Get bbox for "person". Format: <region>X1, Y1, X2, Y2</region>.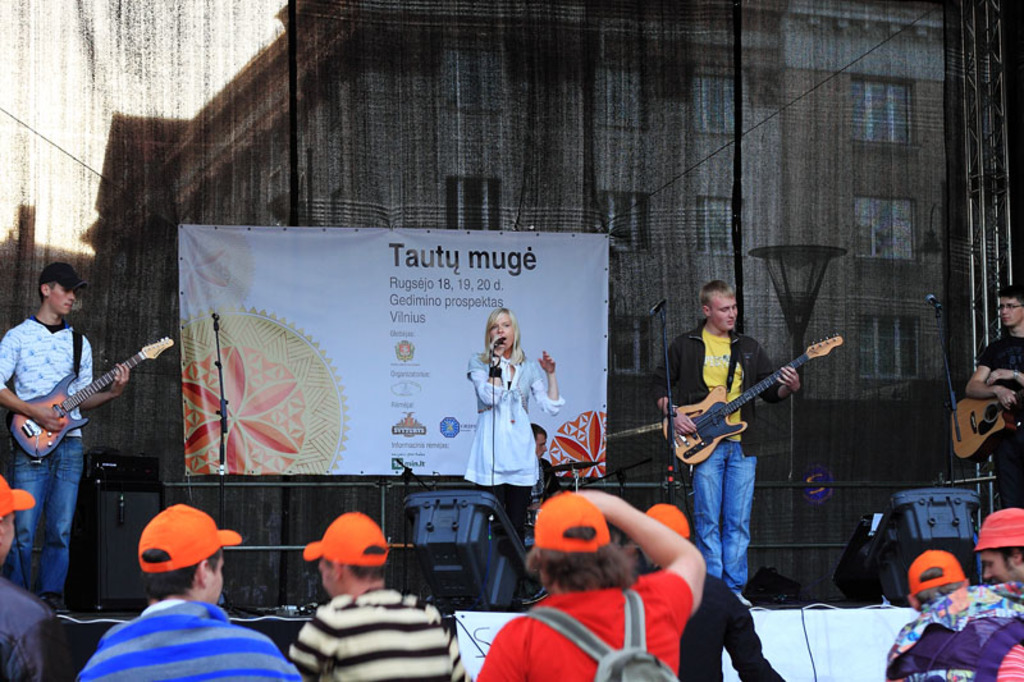
<region>12, 244, 133, 603</region>.
